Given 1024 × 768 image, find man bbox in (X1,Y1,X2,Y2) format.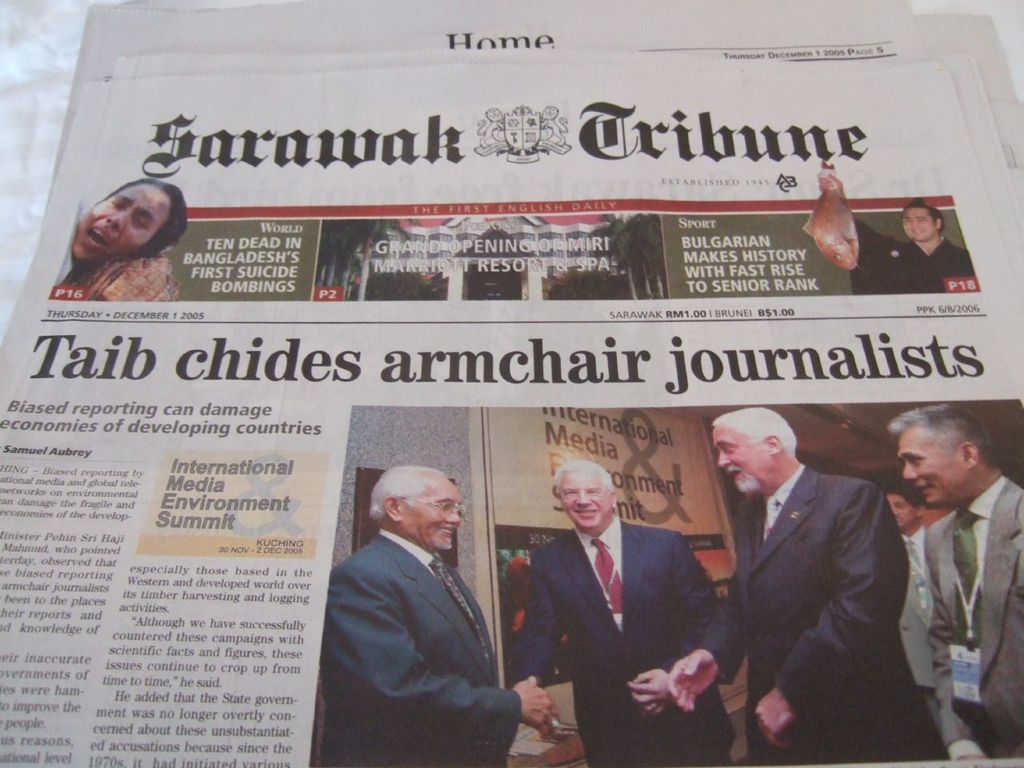
(522,460,736,767).
